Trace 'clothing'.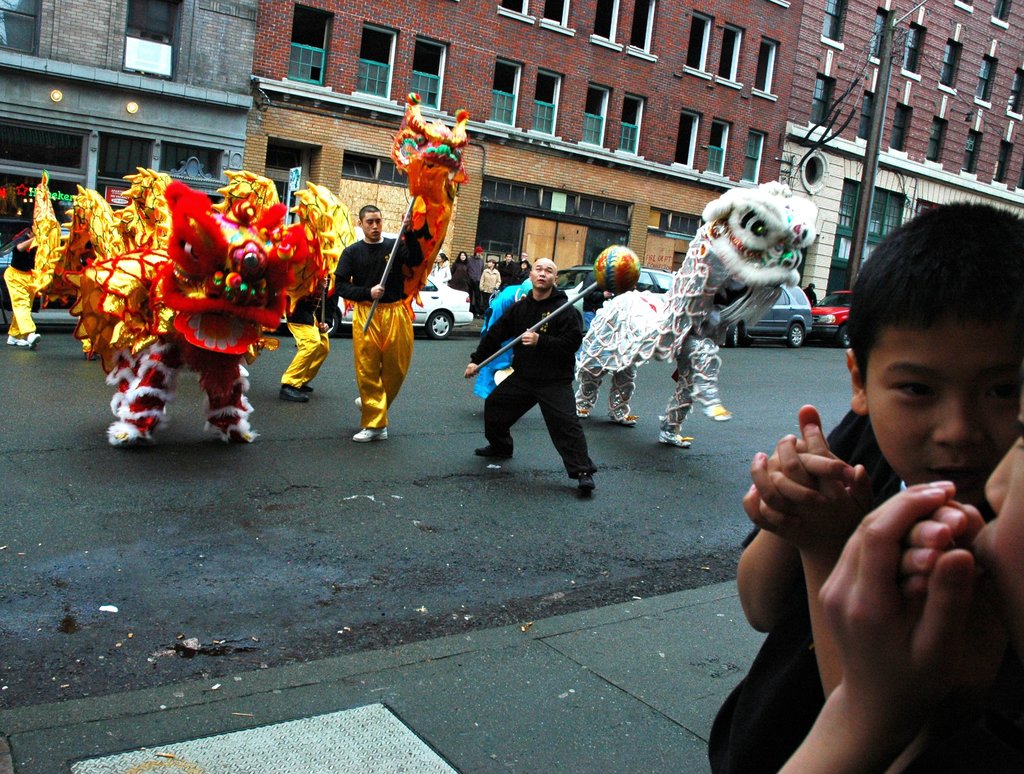
Traced to [88, 218, 153, 332].
